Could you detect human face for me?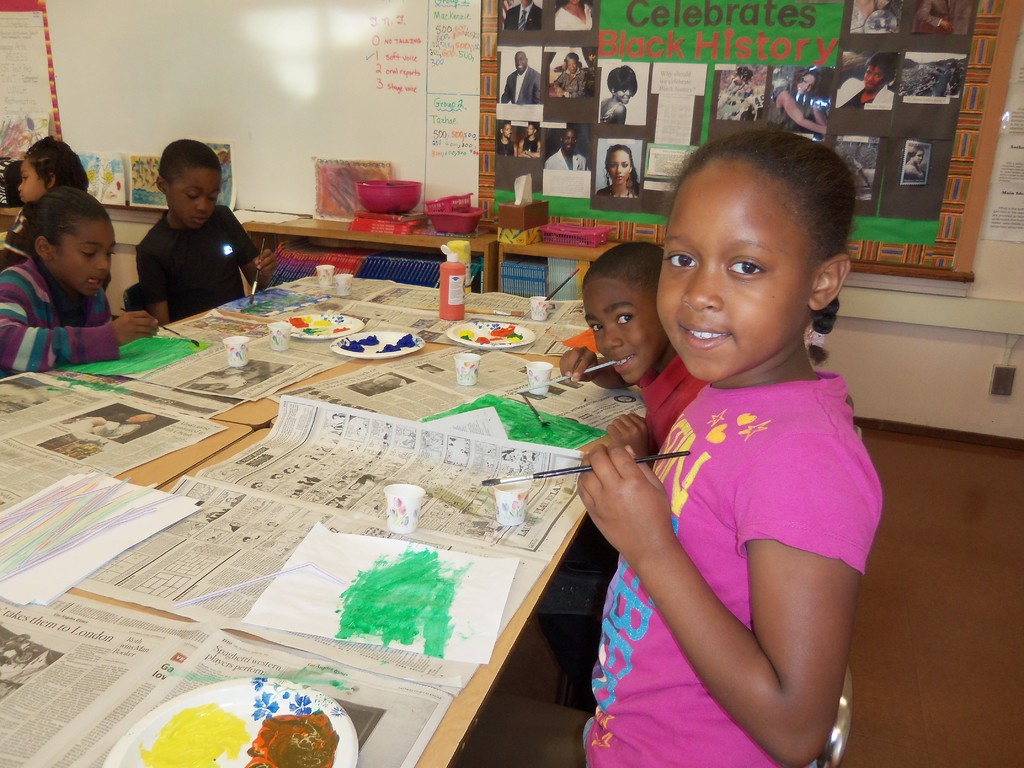
Detection result: region(173, 167, 221, 234).
